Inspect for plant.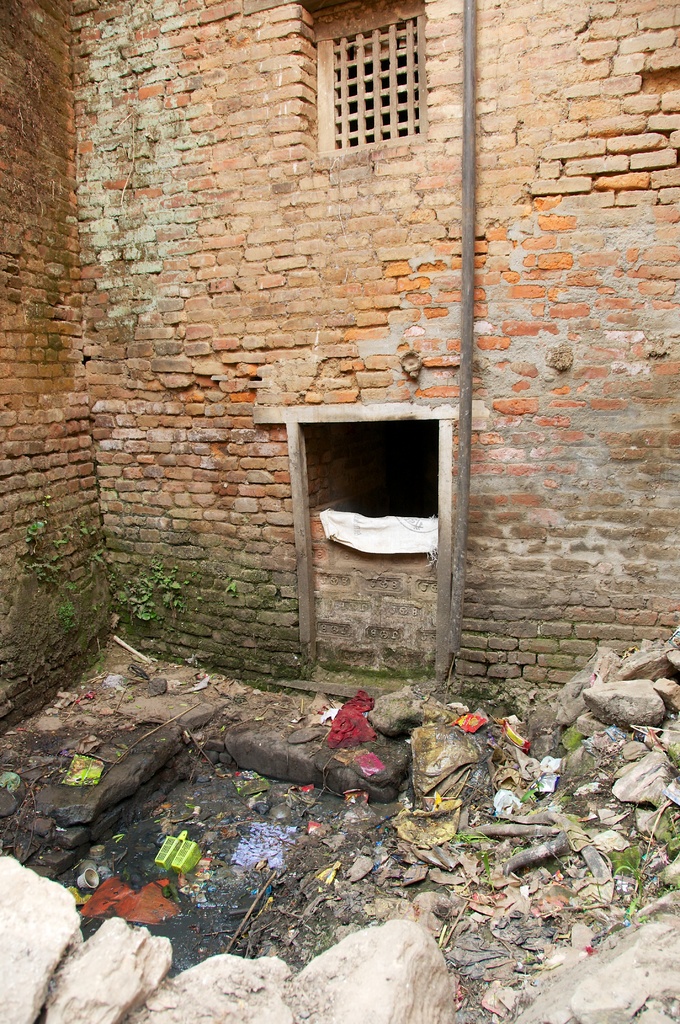
Inspection: locate(11, 502, 72, 593).
